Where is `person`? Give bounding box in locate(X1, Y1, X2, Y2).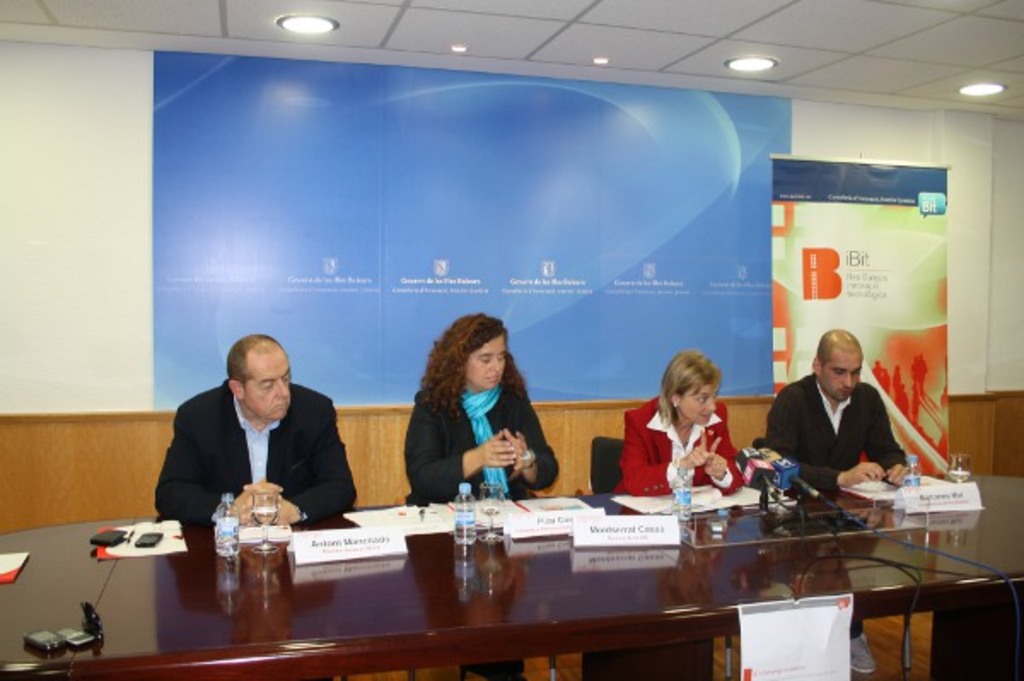
locate(766, 329, 903, 672).
